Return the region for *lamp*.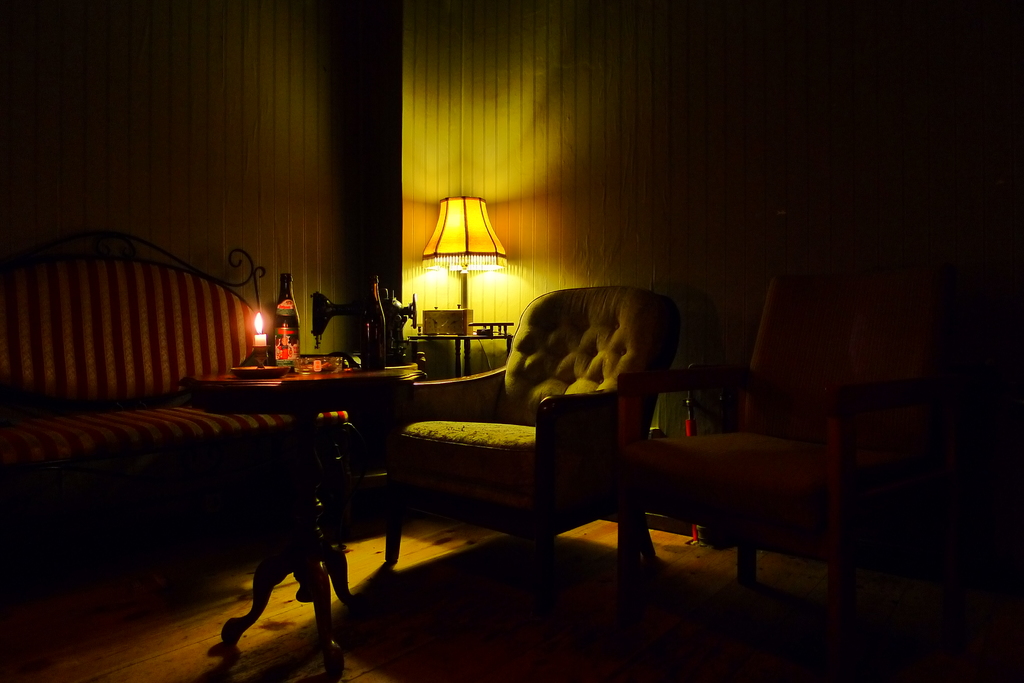
(418,191,513,335).
